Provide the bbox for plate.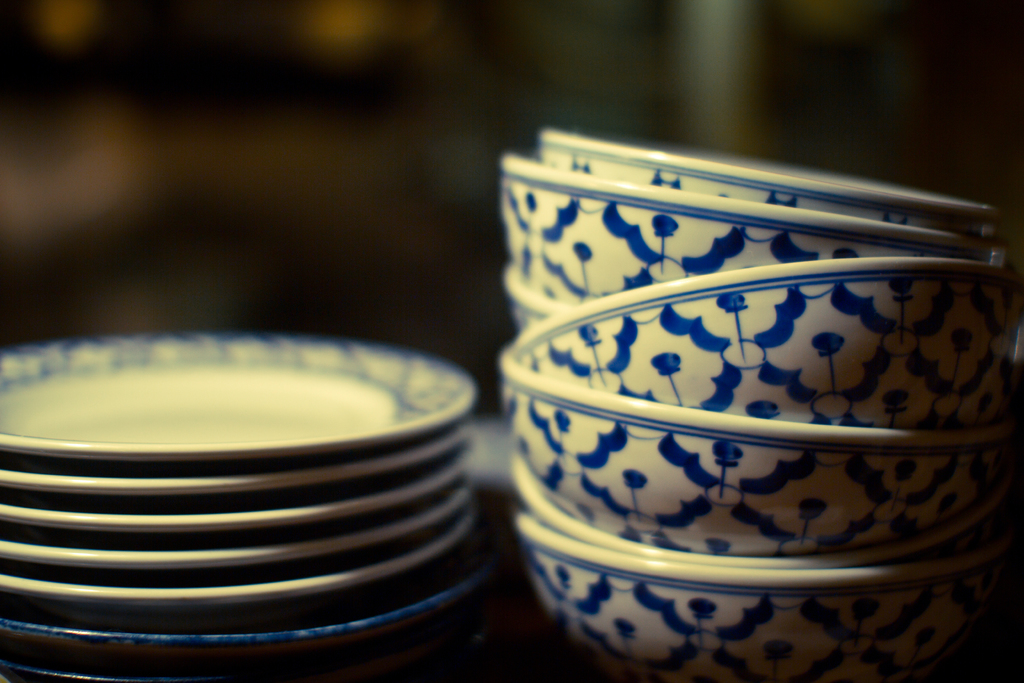
0/654/244/682.
